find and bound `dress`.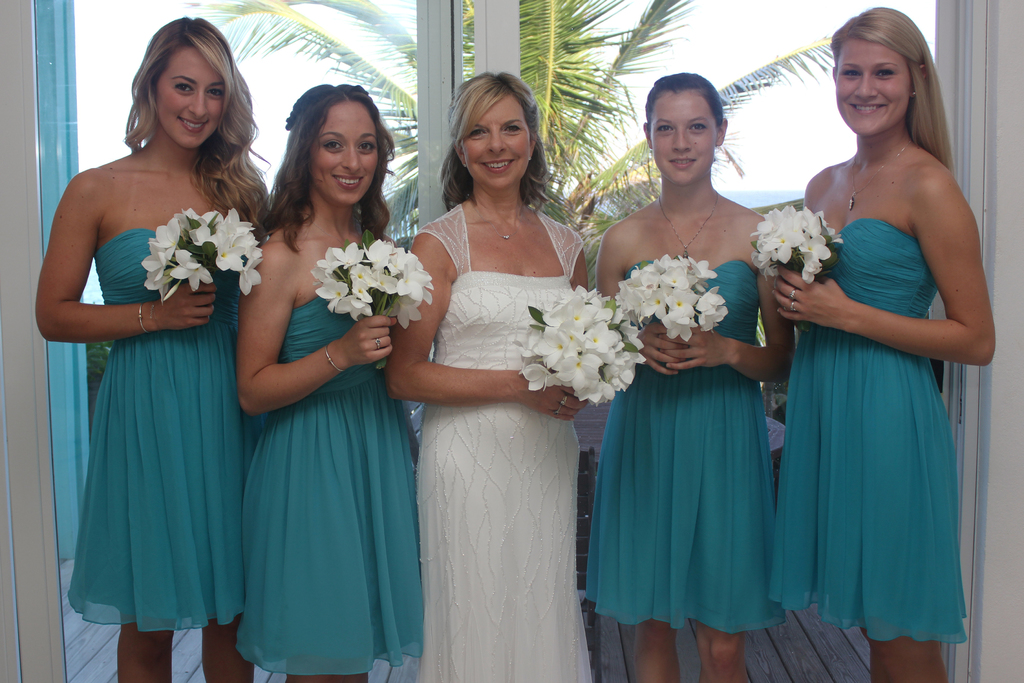
Bound: {"x1": 765, "y1": 220, "x2": 968, "y2": 642}.
